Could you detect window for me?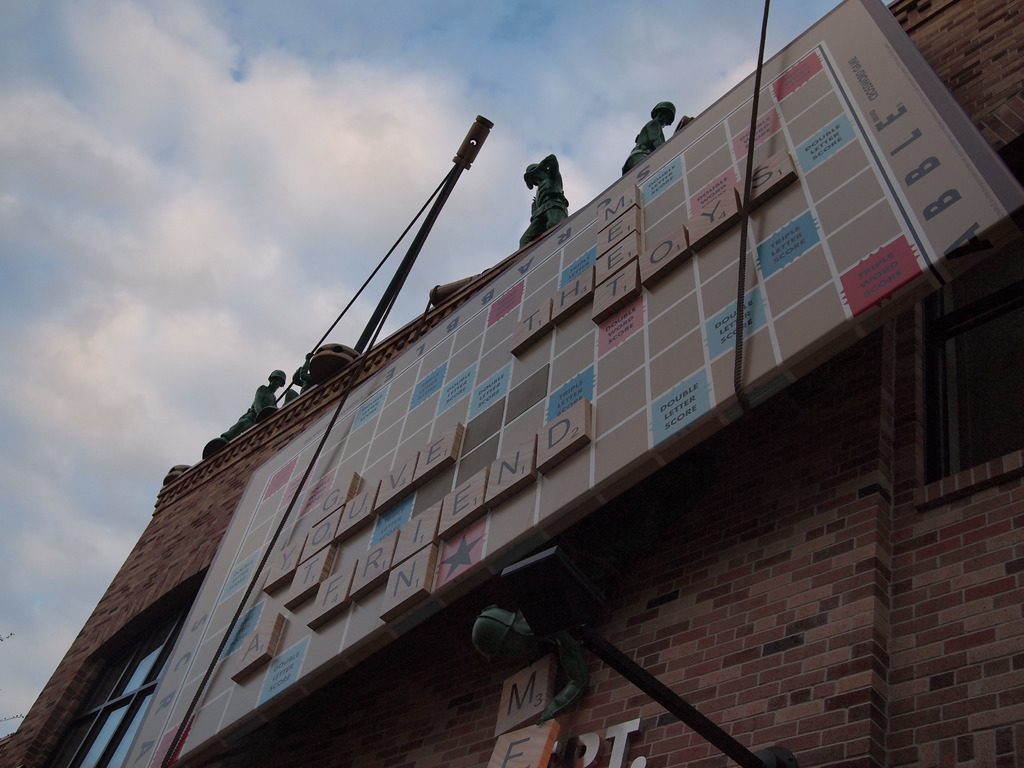
Detection result: rect(70, 598, 182, 767).
